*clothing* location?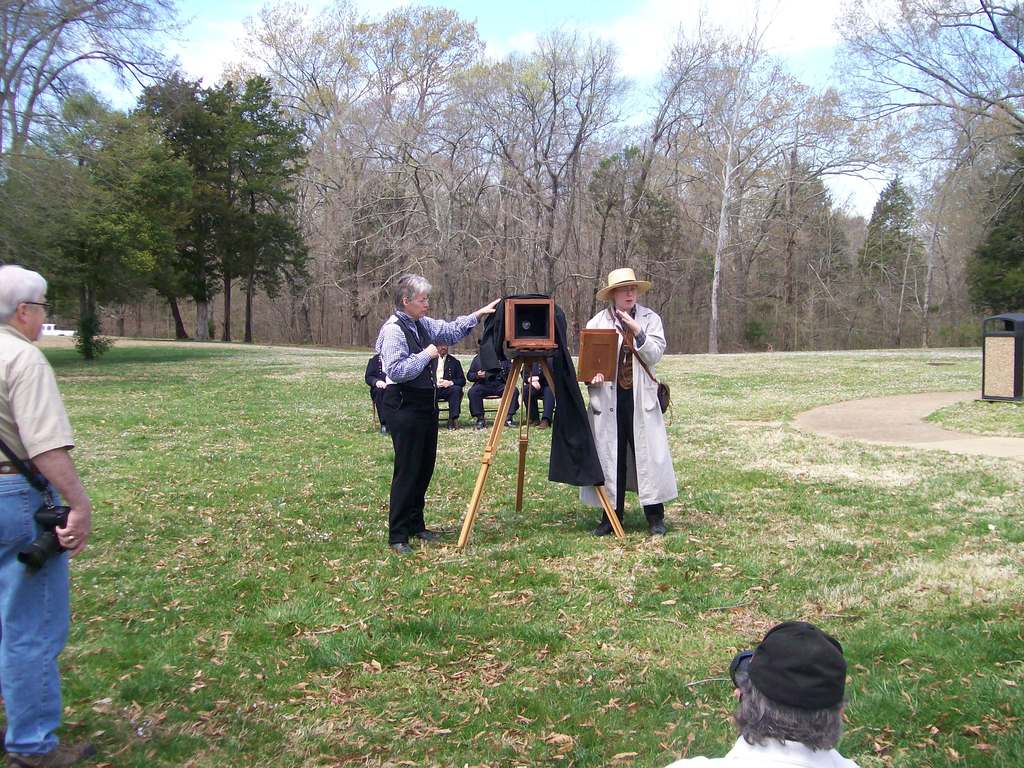
{"x1": 435, "y1": 349, "x2": 467, "y2": 413}
